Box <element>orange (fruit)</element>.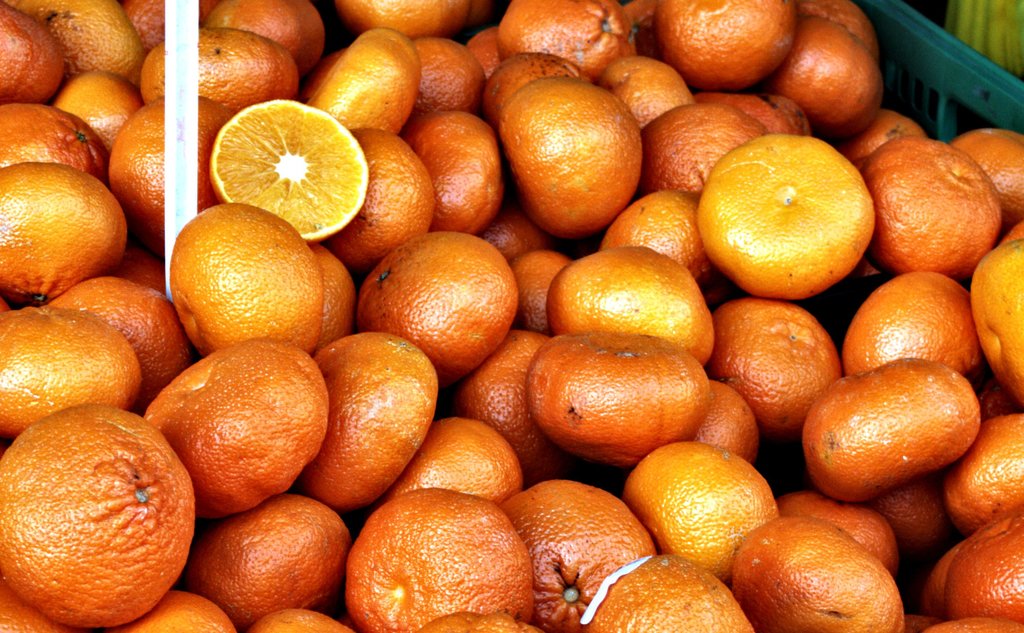
[left=711, top=302, right=845, bottom=433].
